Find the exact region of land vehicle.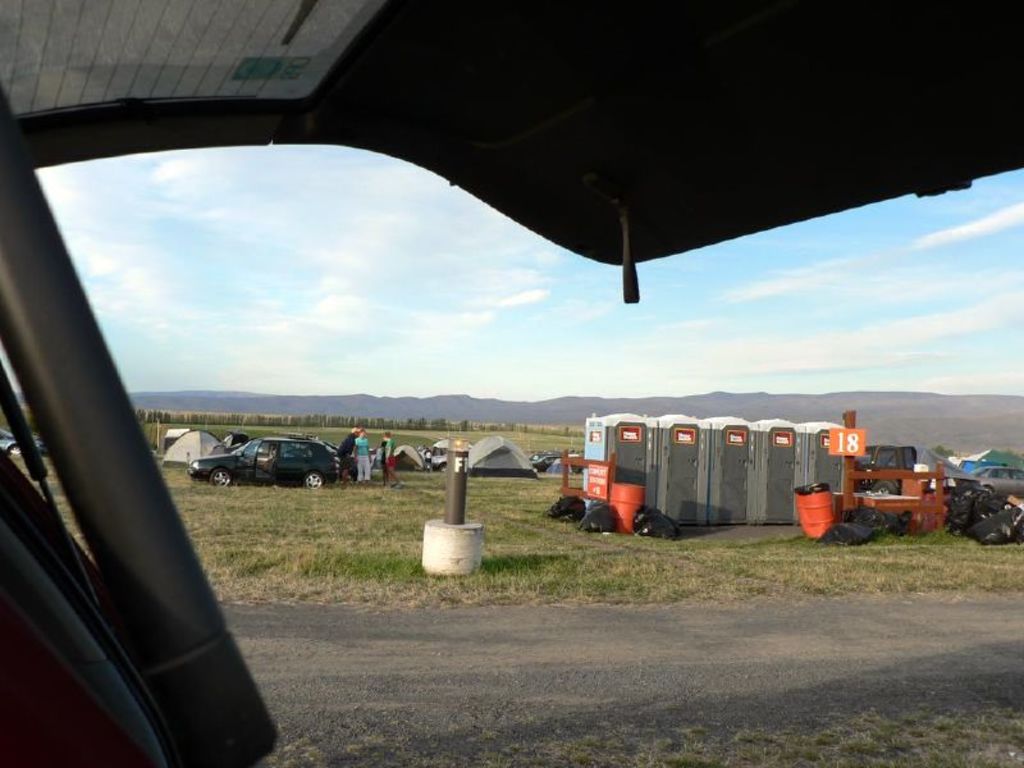
Exact region: 970:463:1023:499.
